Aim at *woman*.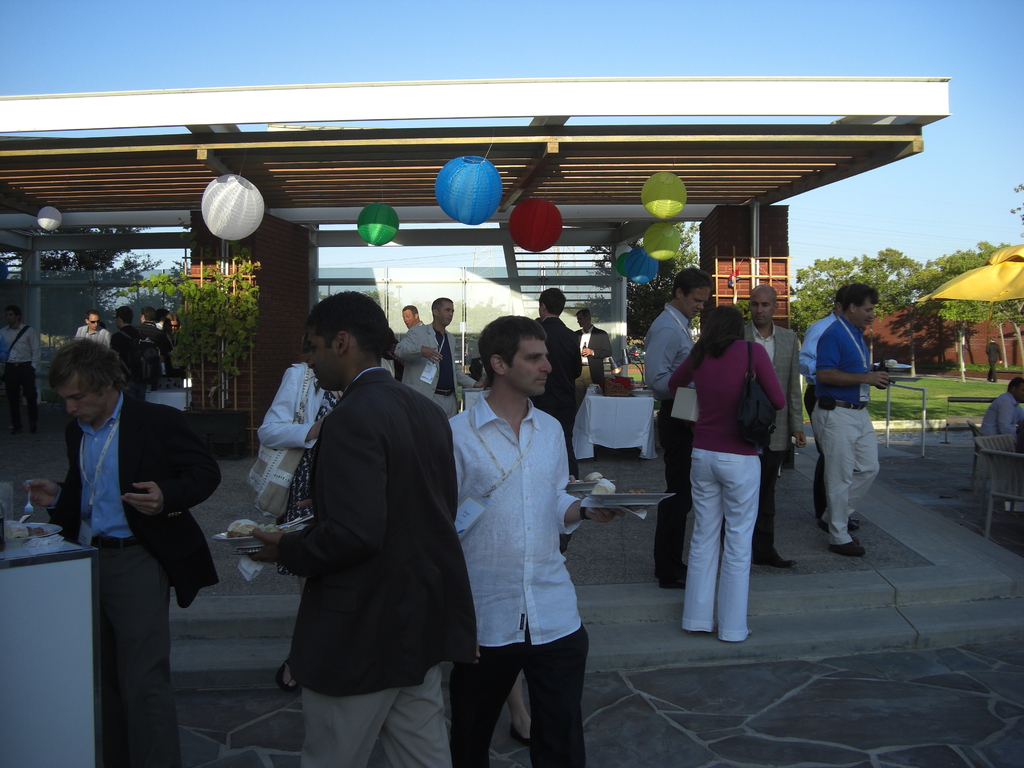
Aimed at rect(675, 301, 789, 641).
